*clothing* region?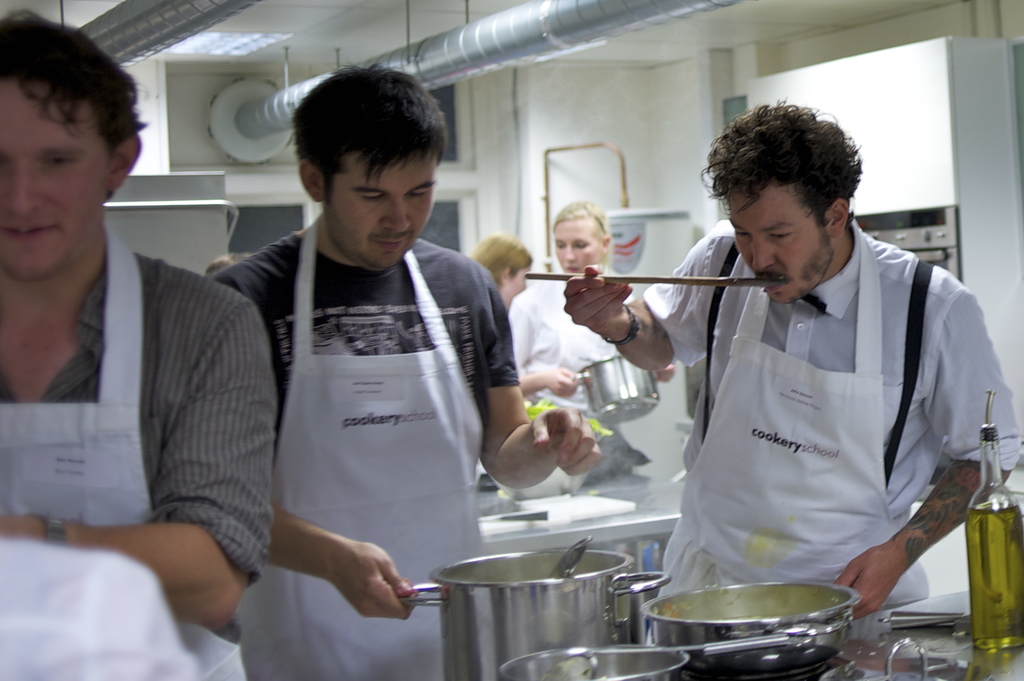
x1=0, y1=223, x2=278, y2=680
